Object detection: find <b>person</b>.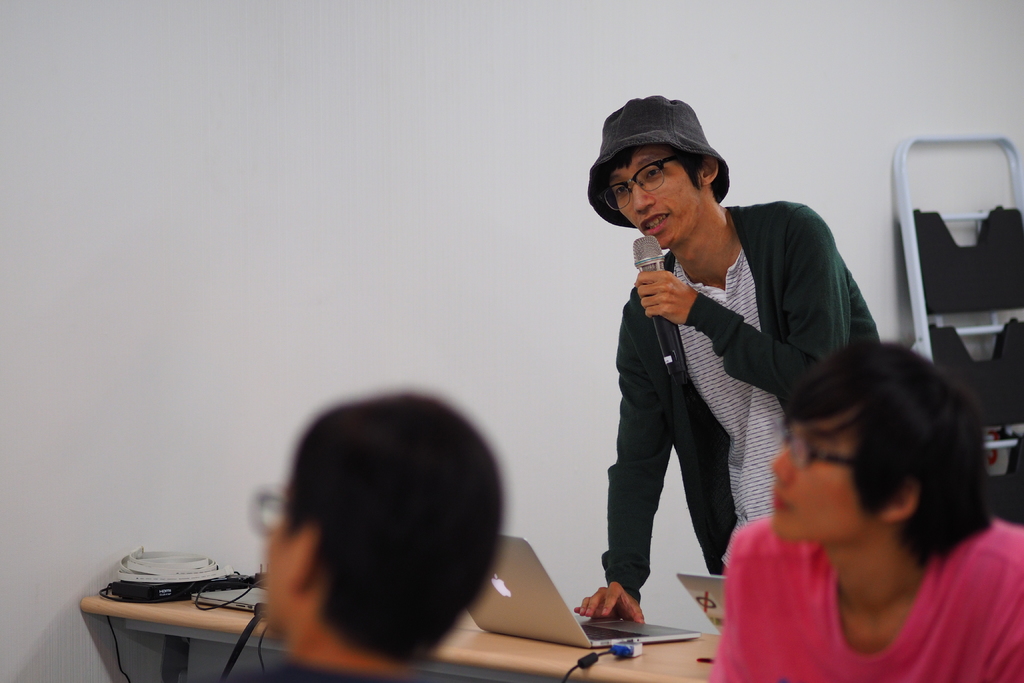
region(591, 110, 870, 635).
